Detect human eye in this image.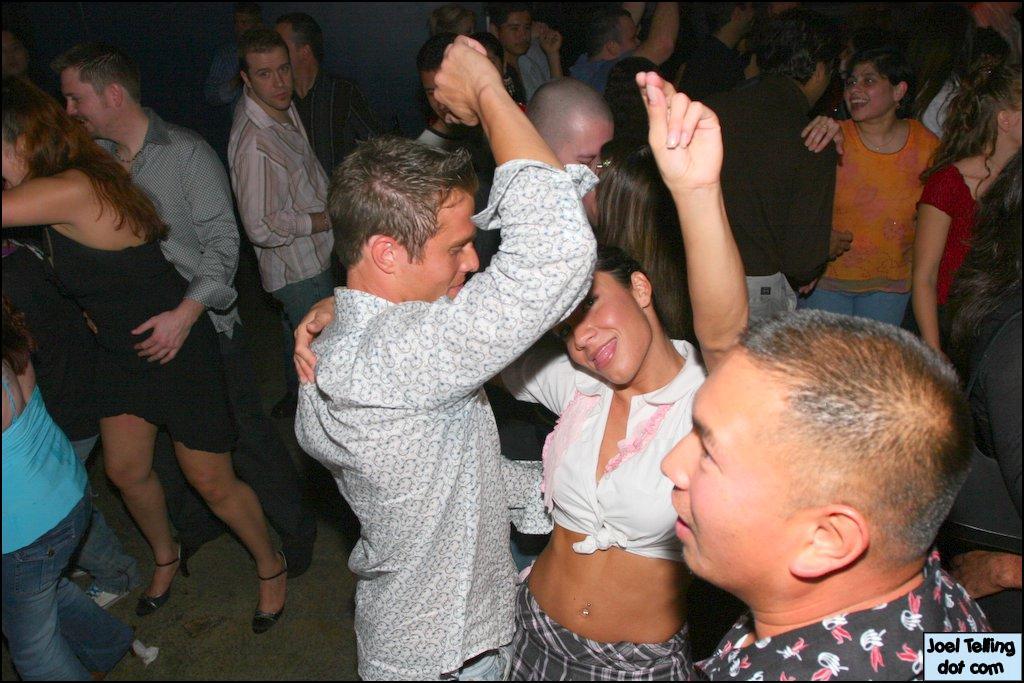
Detection: BBox(444, 244, 463, 259).
